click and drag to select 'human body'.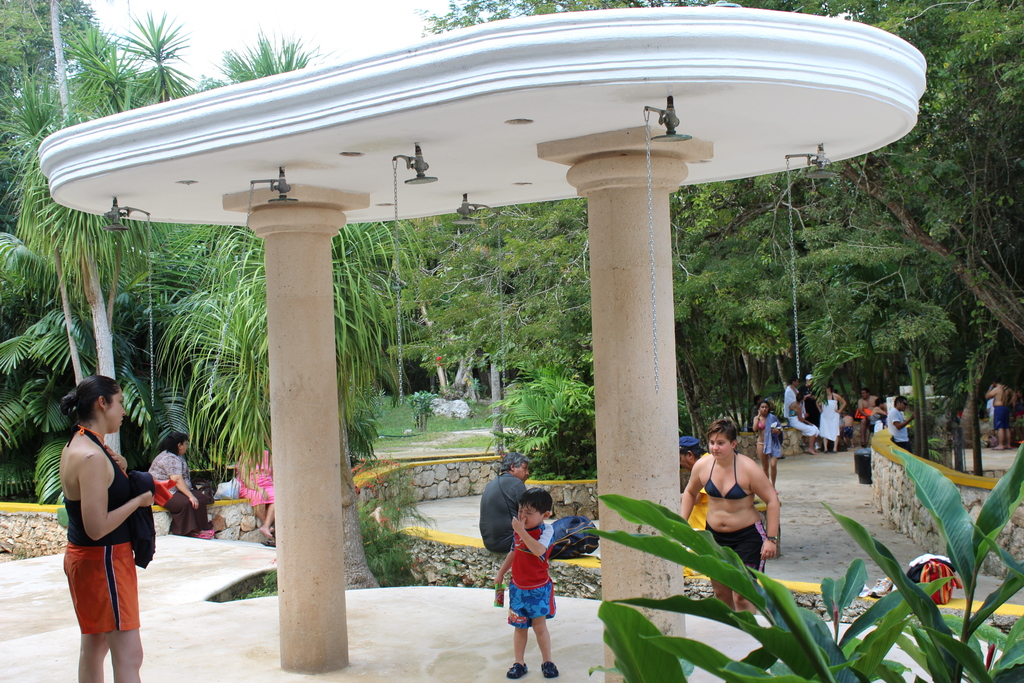
Selection: {"x1": 493, "y1": 485, "x2": 562, "y2": 680}.
